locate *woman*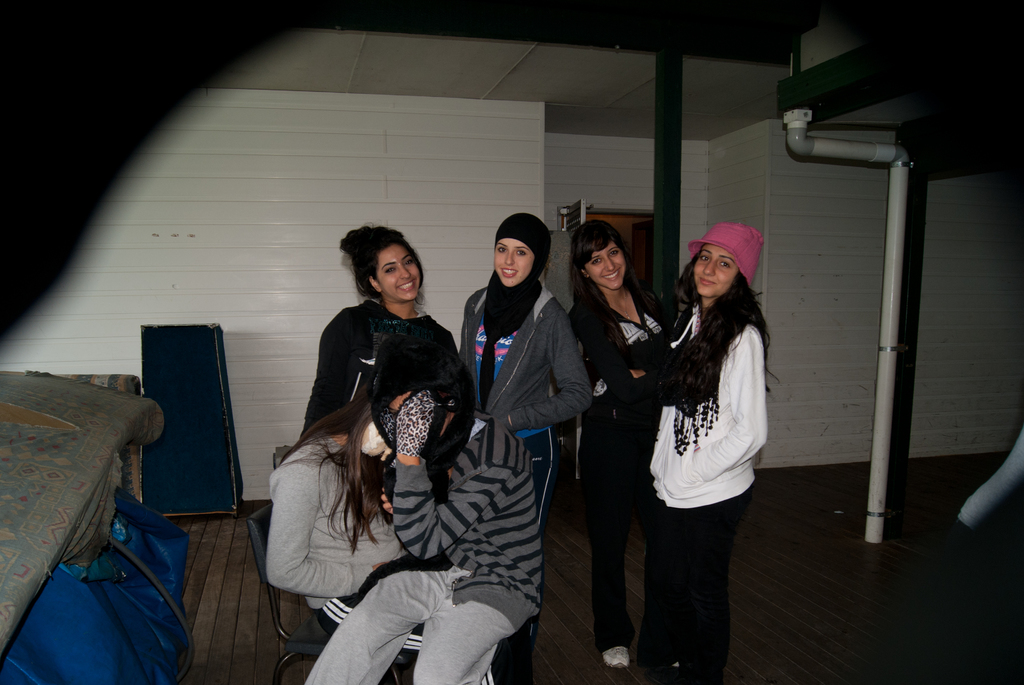
bbox=(456, 211, 595, 539)
